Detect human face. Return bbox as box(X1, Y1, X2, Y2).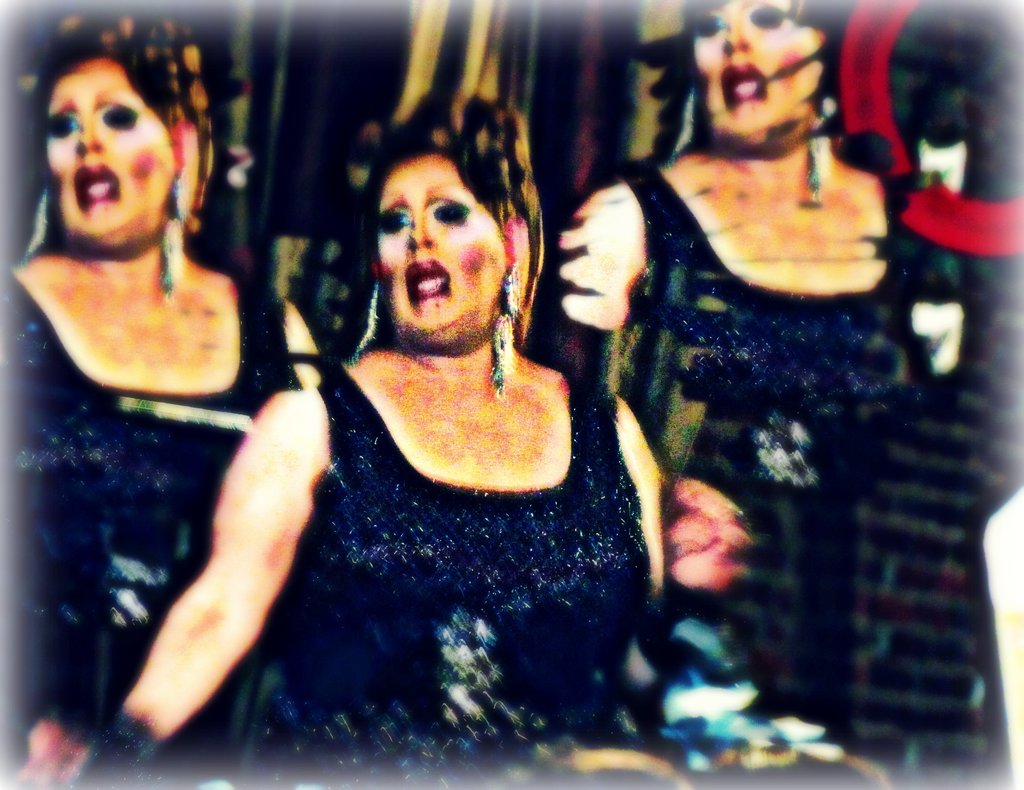
box(376, 151, 508, 347).
